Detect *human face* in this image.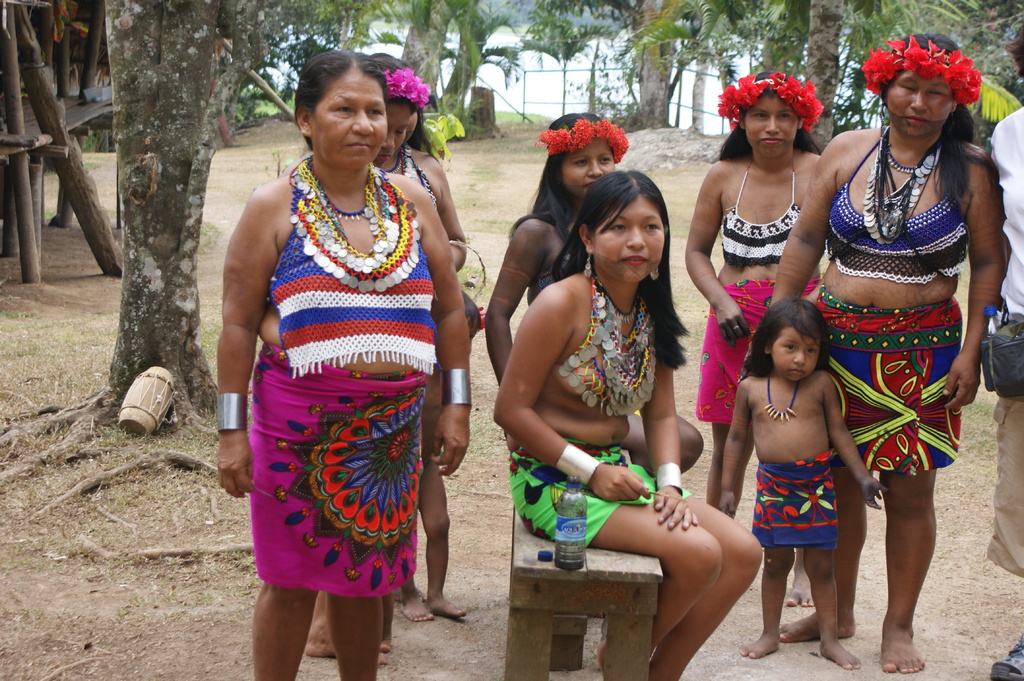
Detection: detection(305, 68, 386, 162).
